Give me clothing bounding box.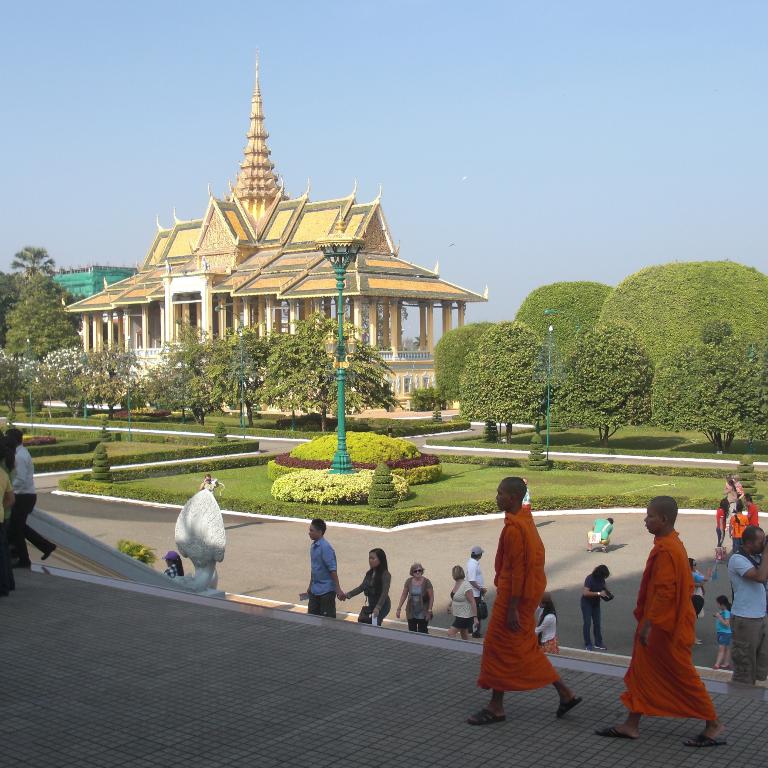
locate(160, 560, 181, 578).
